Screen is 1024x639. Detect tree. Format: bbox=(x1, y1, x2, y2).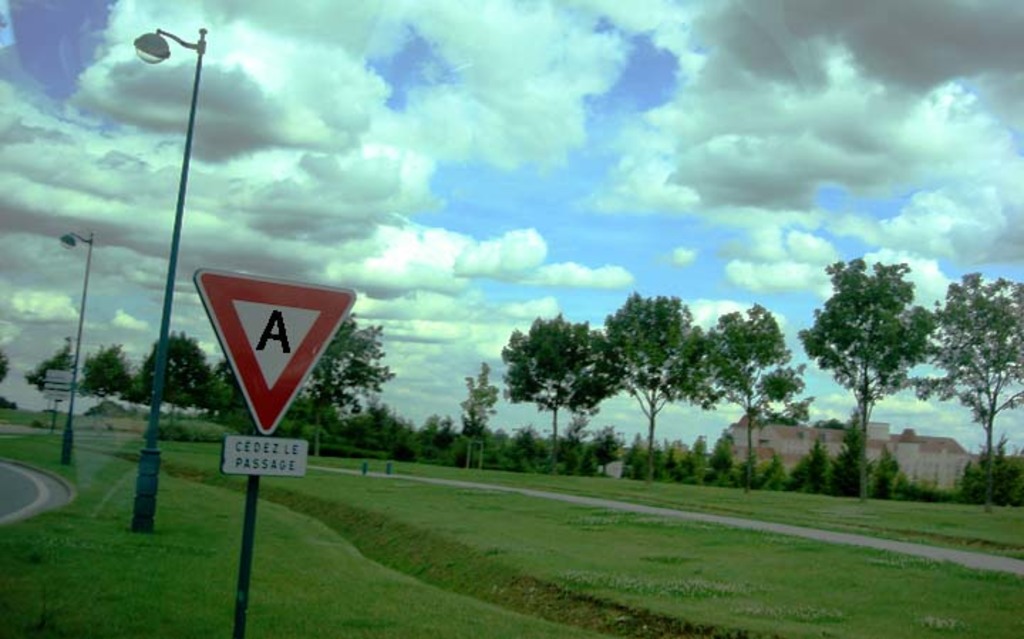
bbox=(212, 357, 273, 427).
